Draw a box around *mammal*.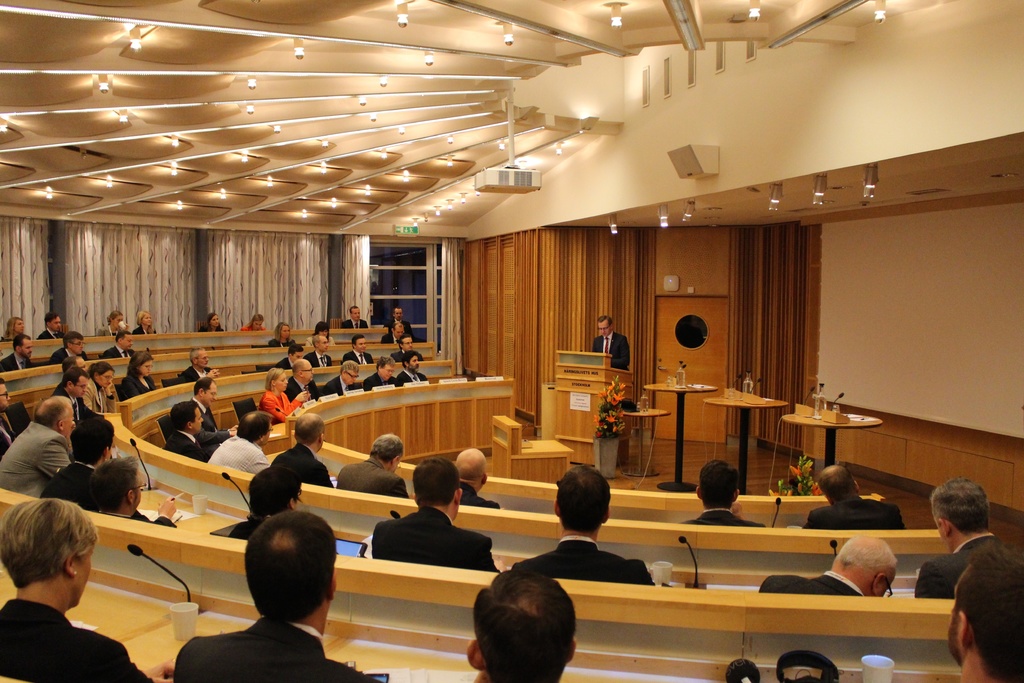
<bbox>223, 463, 303, 541</bbox>.
